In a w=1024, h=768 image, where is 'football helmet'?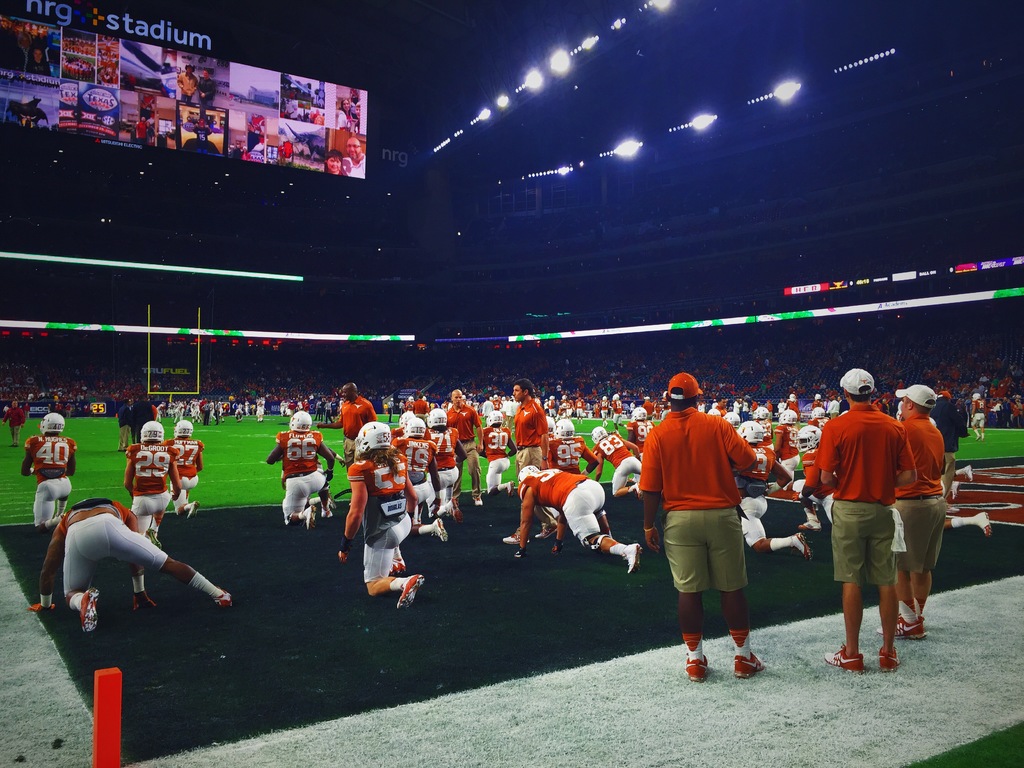
left=425, top=406, right=447, bottom=429.
